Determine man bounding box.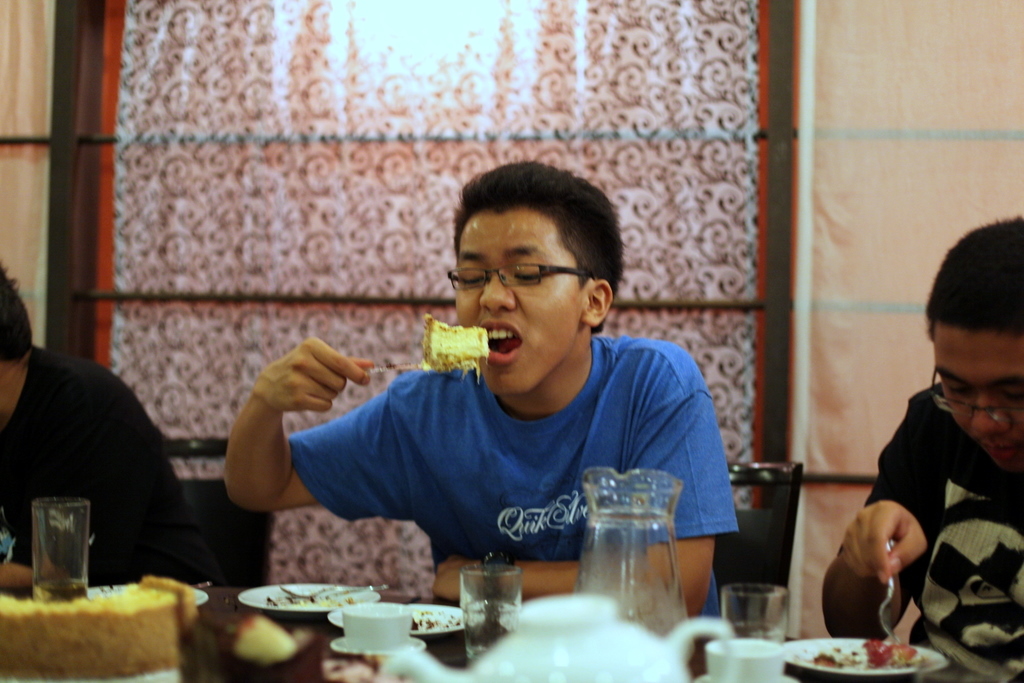
Determined: l=846, t=246, r=1021, b=645.
